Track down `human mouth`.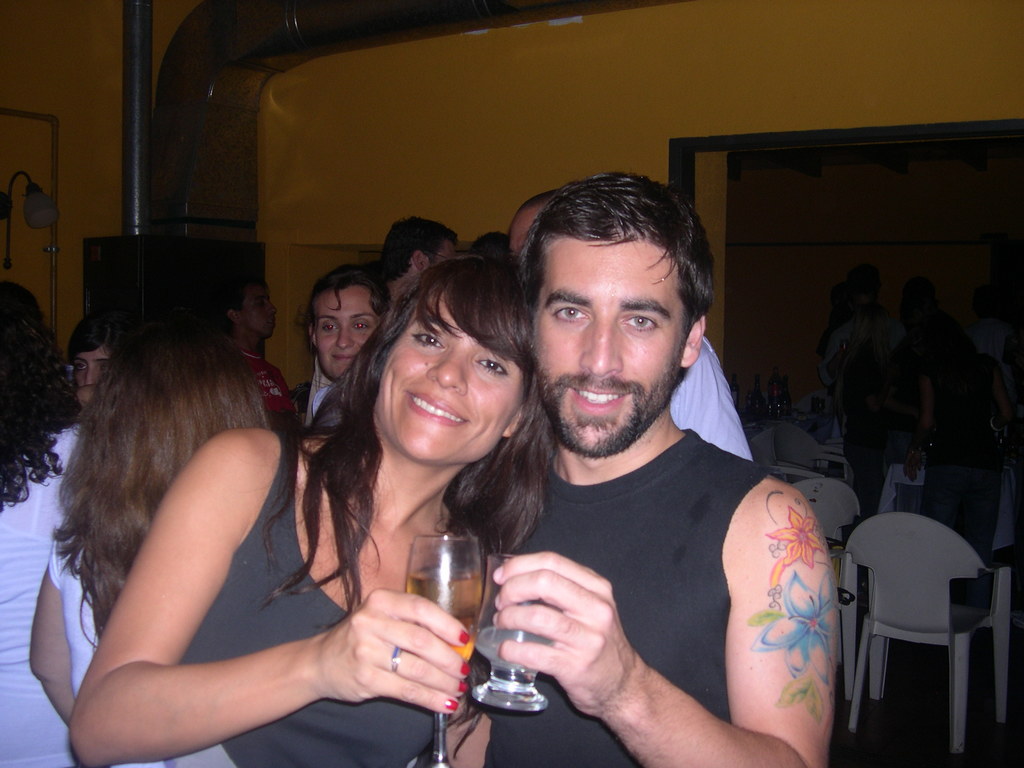
Tracked to <region>331, 355, 355, 362</region>.
